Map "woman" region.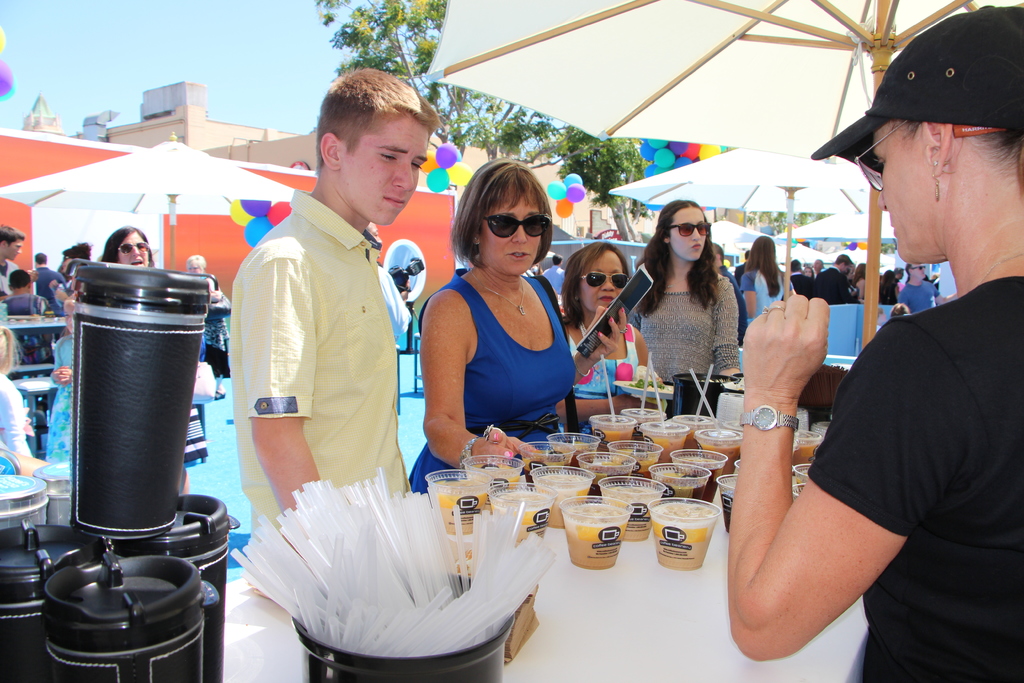
Mapped to pyautogui.locateOnScreen(728, 230, 796, 325).
